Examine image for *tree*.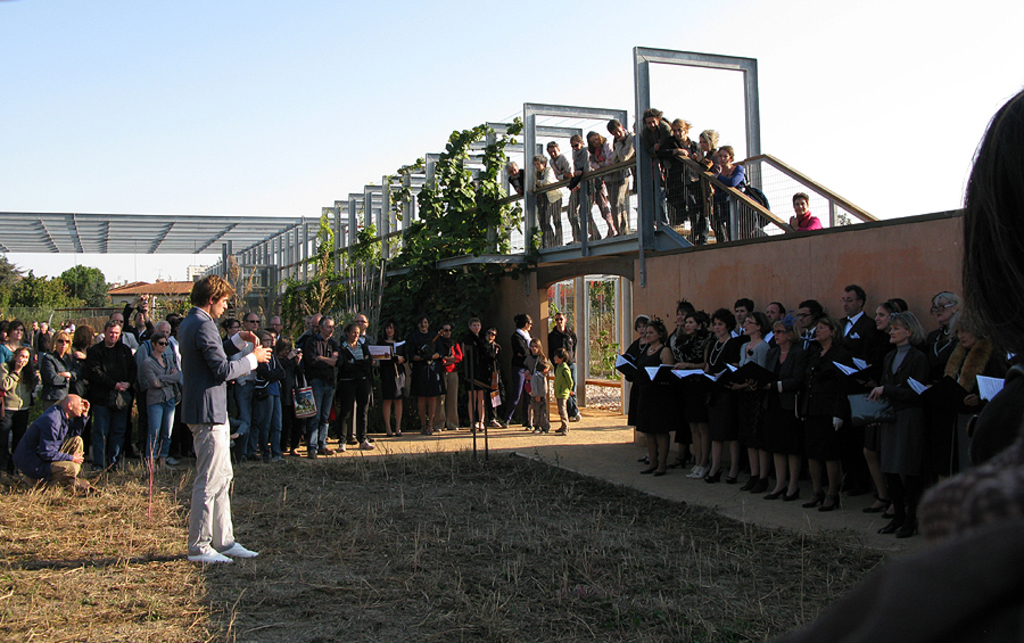
Examination result: (385,113,529,335).
